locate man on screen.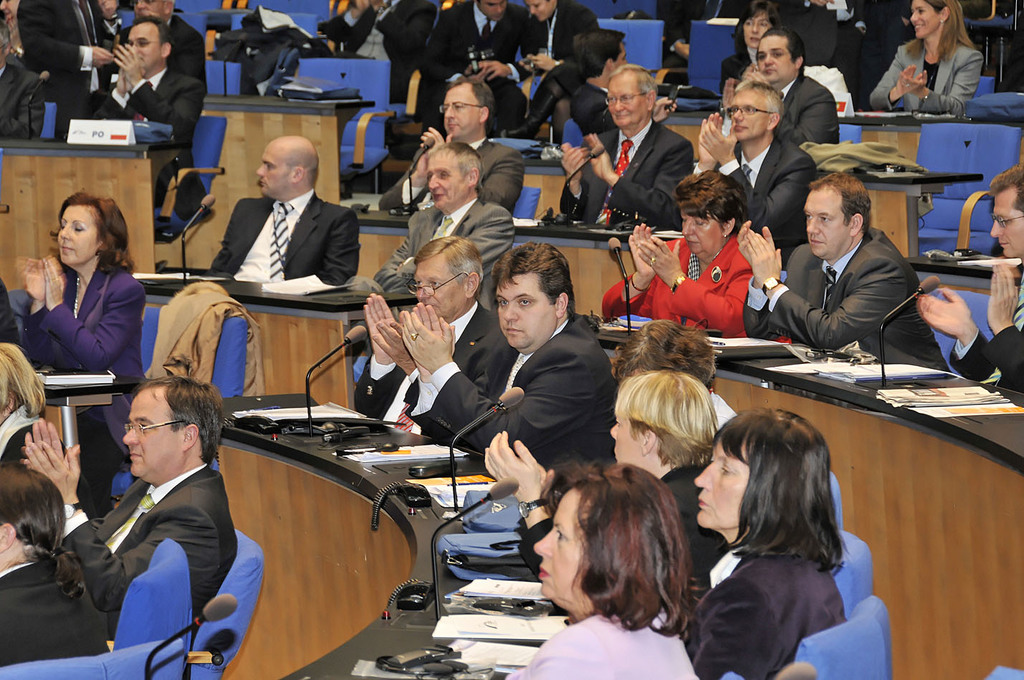
On screen at left=347, top=234, right=508, bottom=442.
